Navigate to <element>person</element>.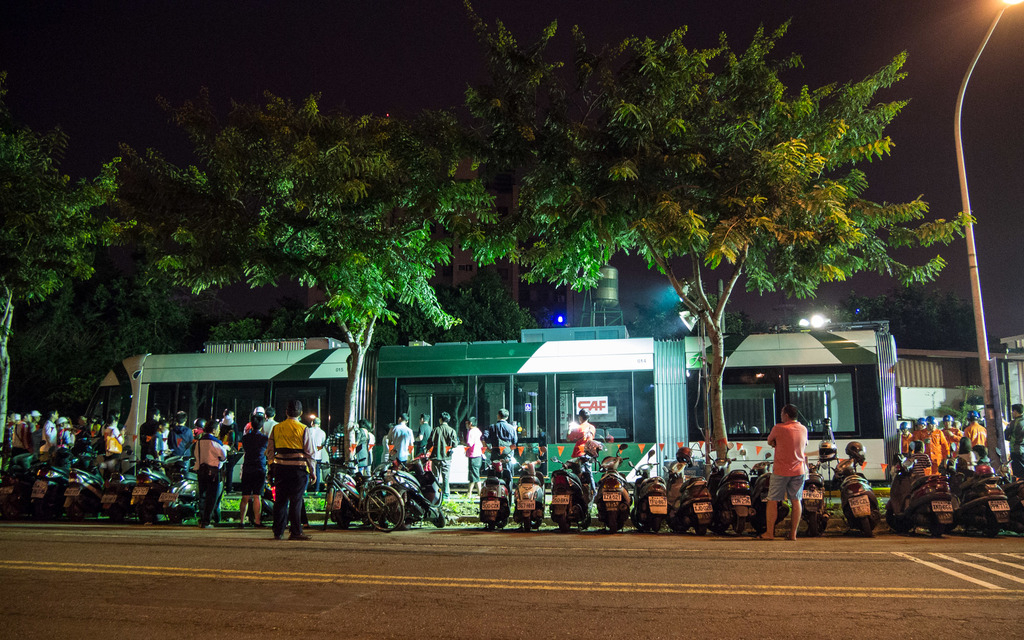
Navigation target: select_region(461, 414, 488, 500).
